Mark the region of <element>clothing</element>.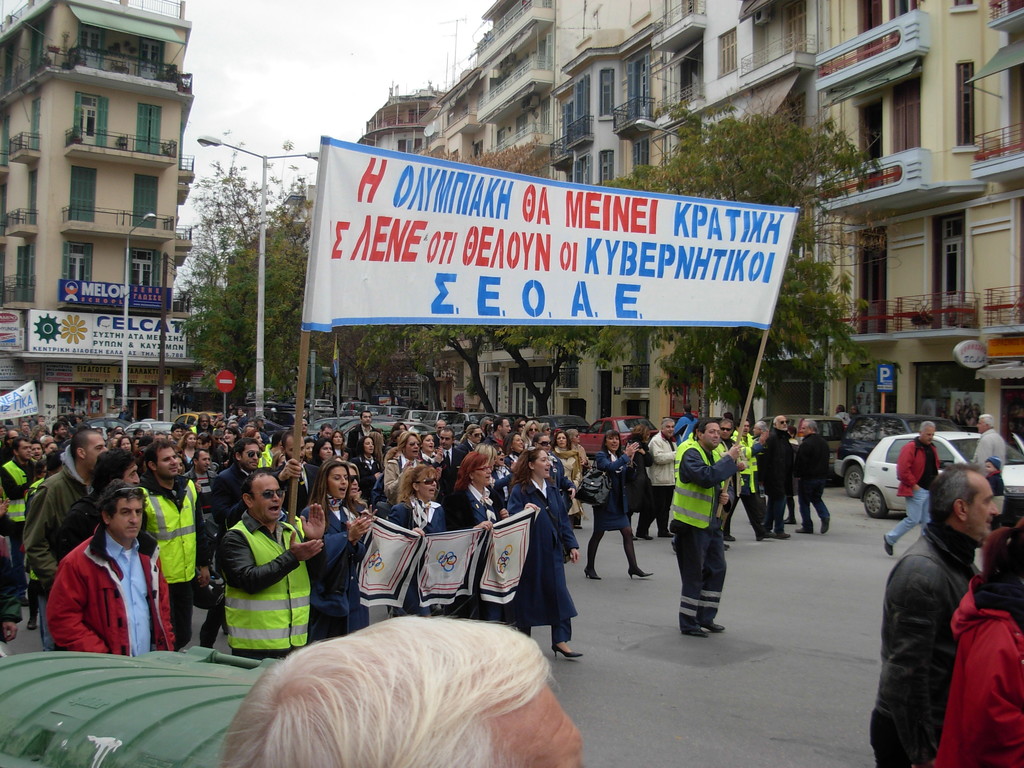
Region: rect(968, 426, 1005, 479).
